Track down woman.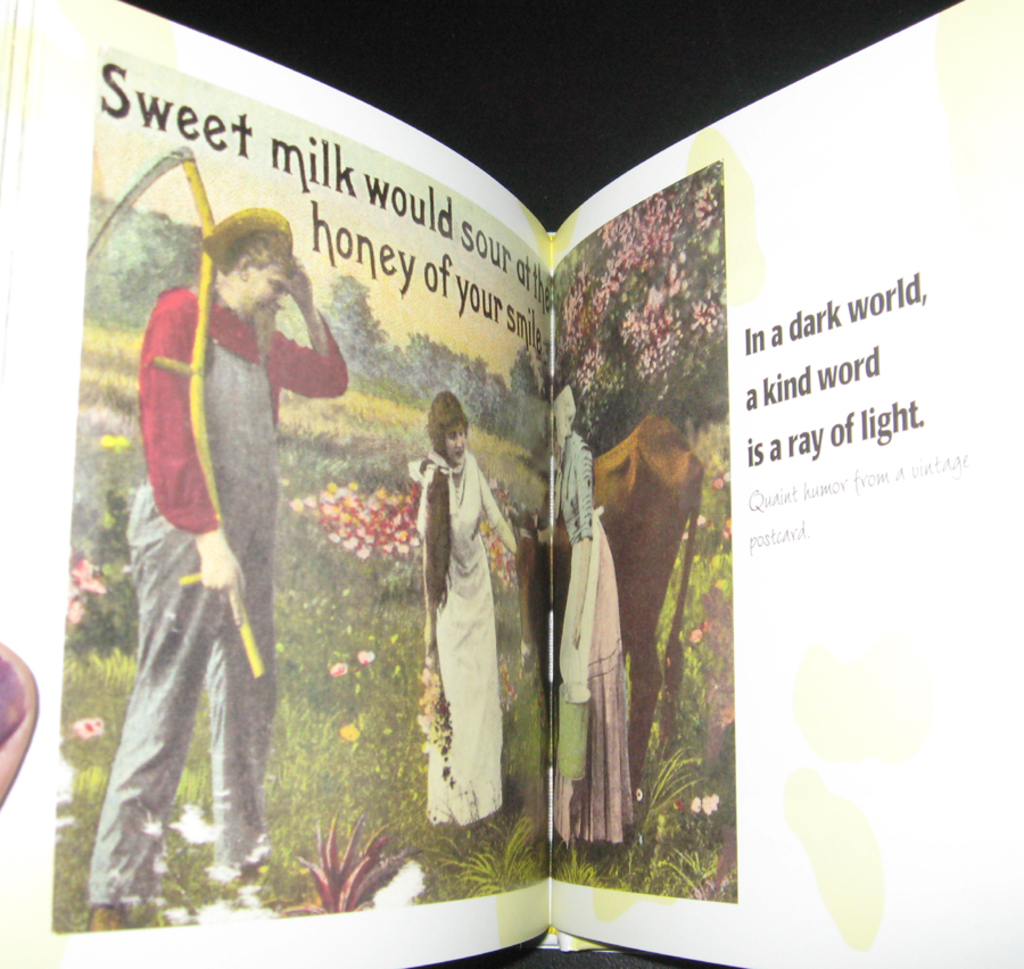
Tracked to rect(420, 387, 525, 823).
